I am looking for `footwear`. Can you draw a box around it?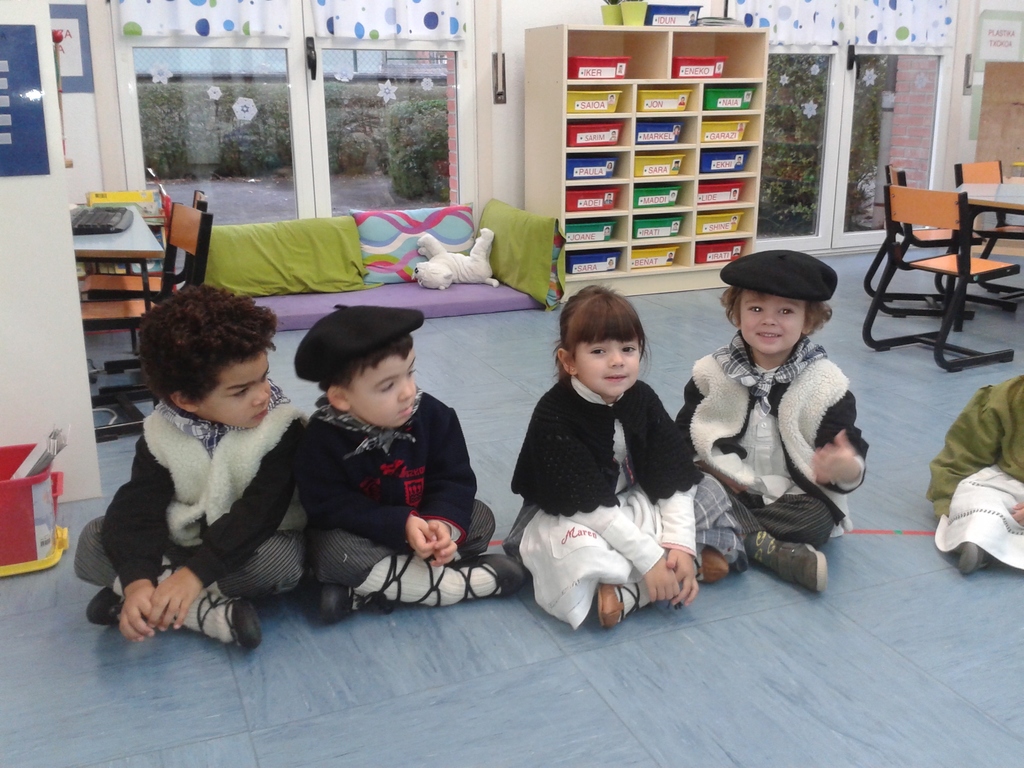
Sure, the bounding box is {"x1": 697, "y1": 542, "x2": 733, "y2": 588}.
